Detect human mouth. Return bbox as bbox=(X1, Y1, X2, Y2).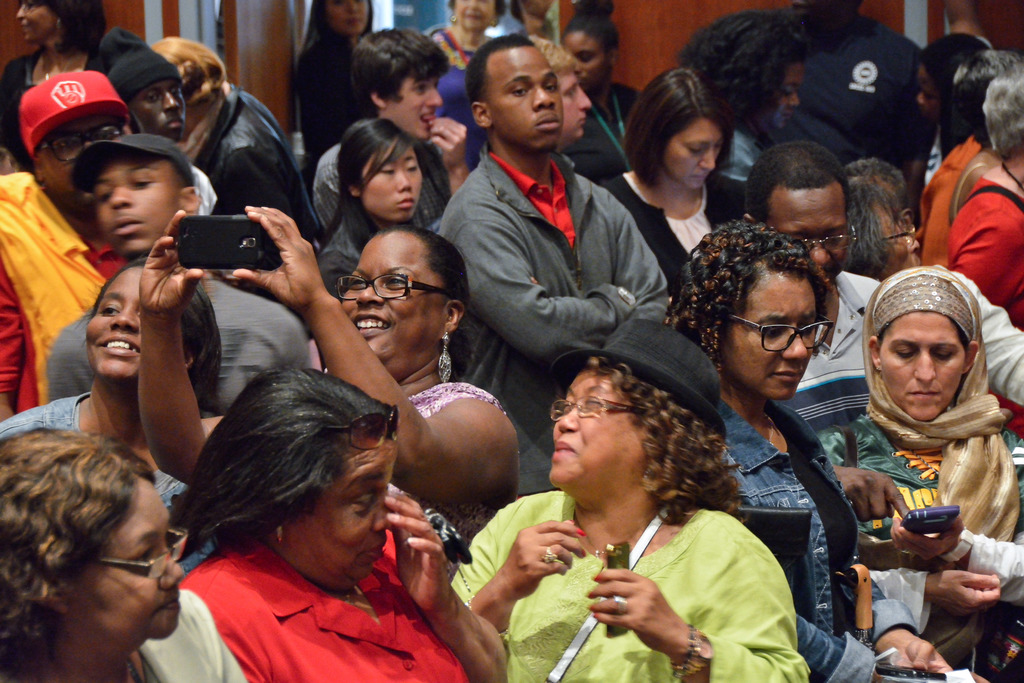
bbox=(541, 114, 558, 126).
